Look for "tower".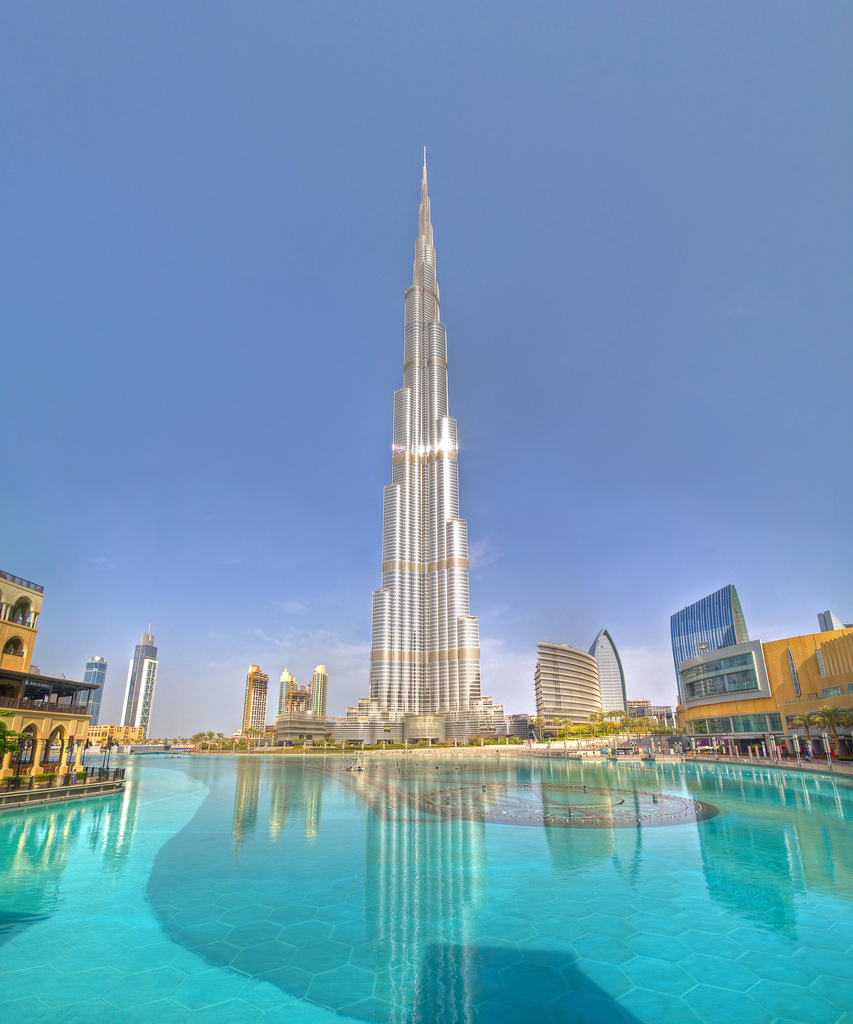
Found: [left=125, top=638, right=156, bottom=746].
